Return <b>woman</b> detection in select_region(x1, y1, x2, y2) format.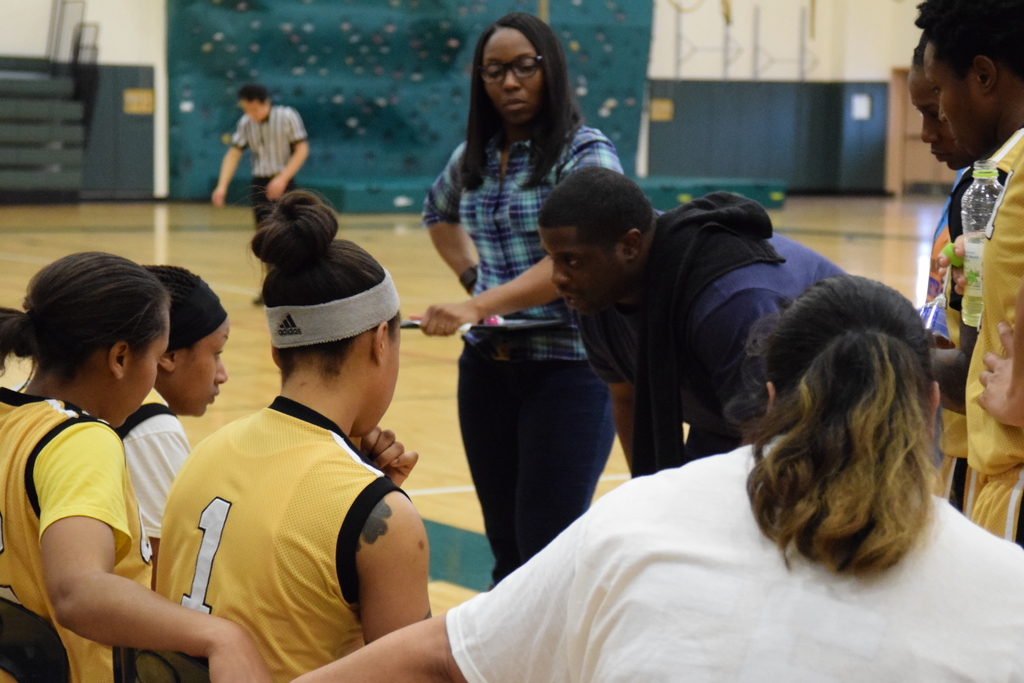
select_region(295, 278, 1023, 682).
